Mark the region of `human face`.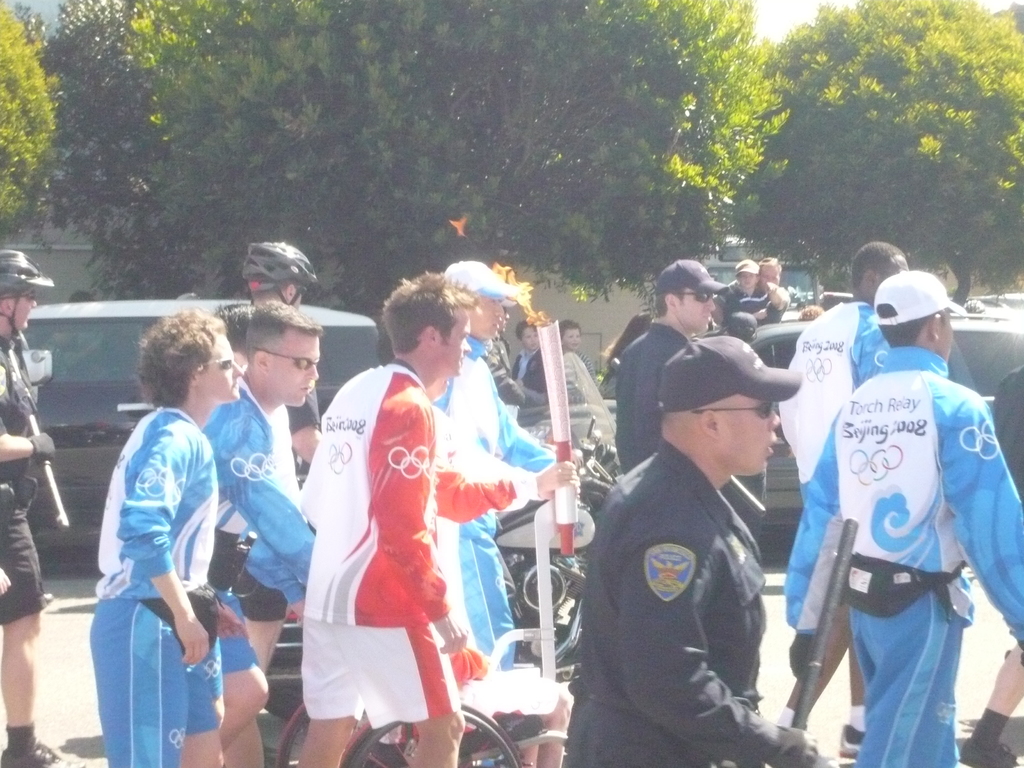
Region: (561, 325, 580, 352).
